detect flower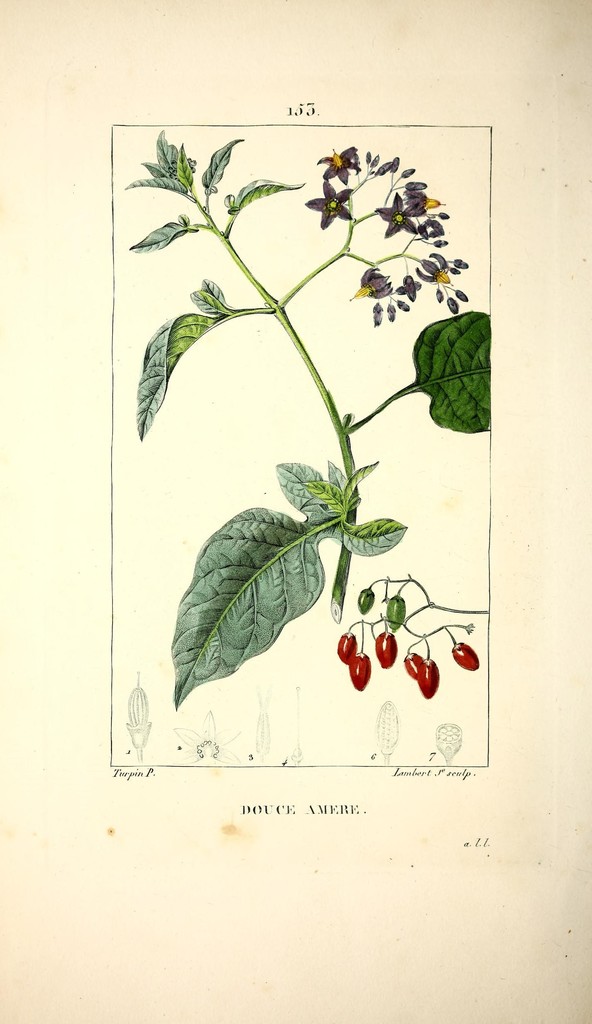
region(315, 145, 365, 183)
